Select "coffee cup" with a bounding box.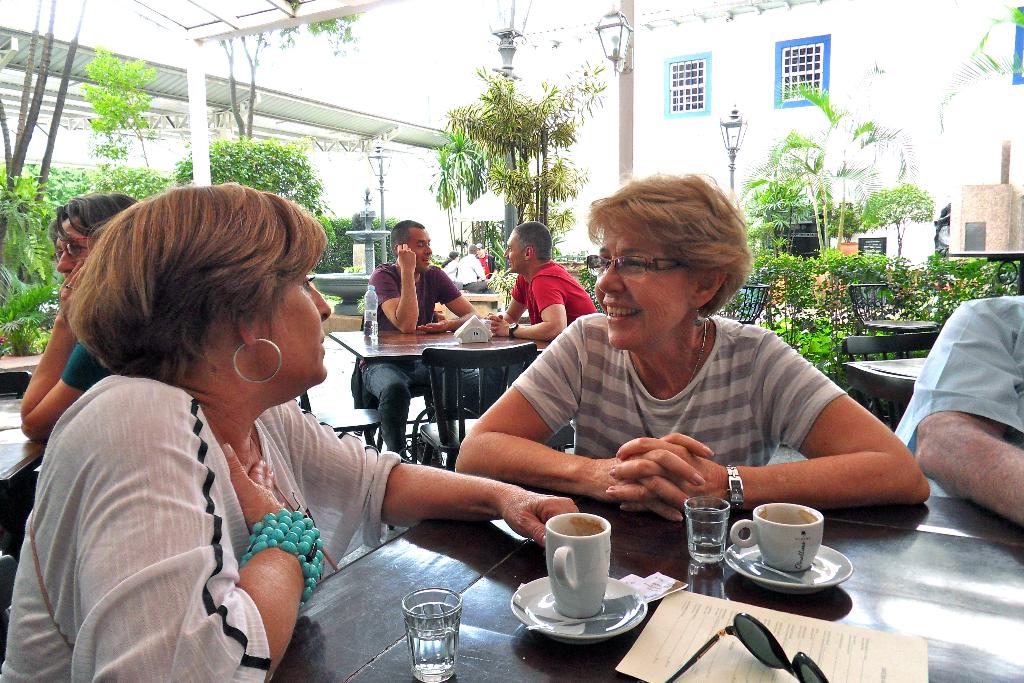
bbox(544, 513, 612, 620).
